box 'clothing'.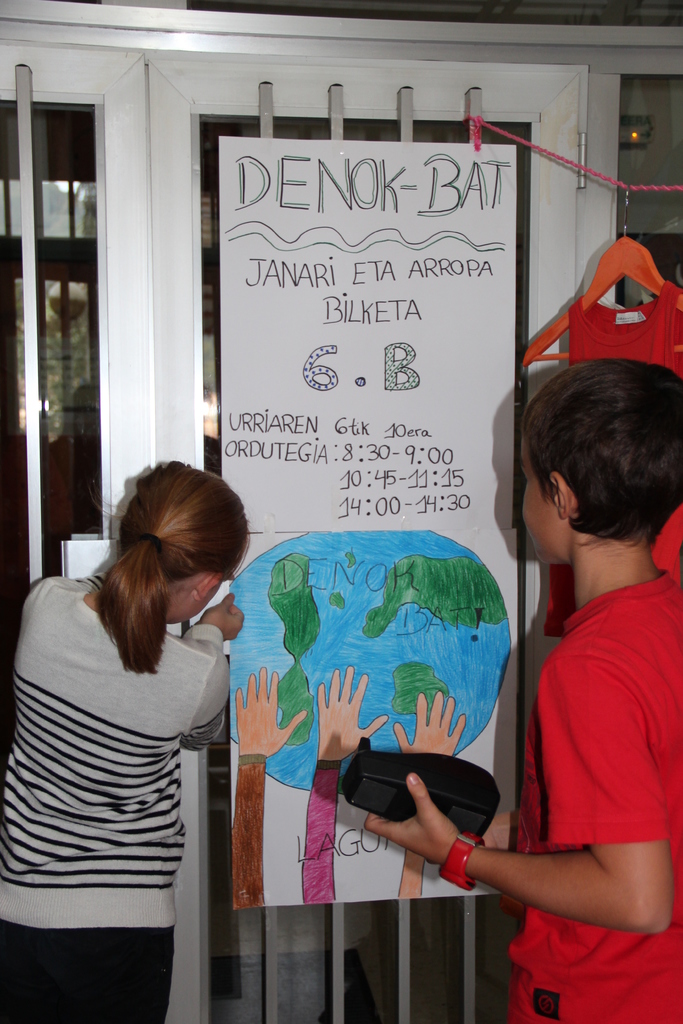
x1=506 y1=559 x2=682 y2=1023.
